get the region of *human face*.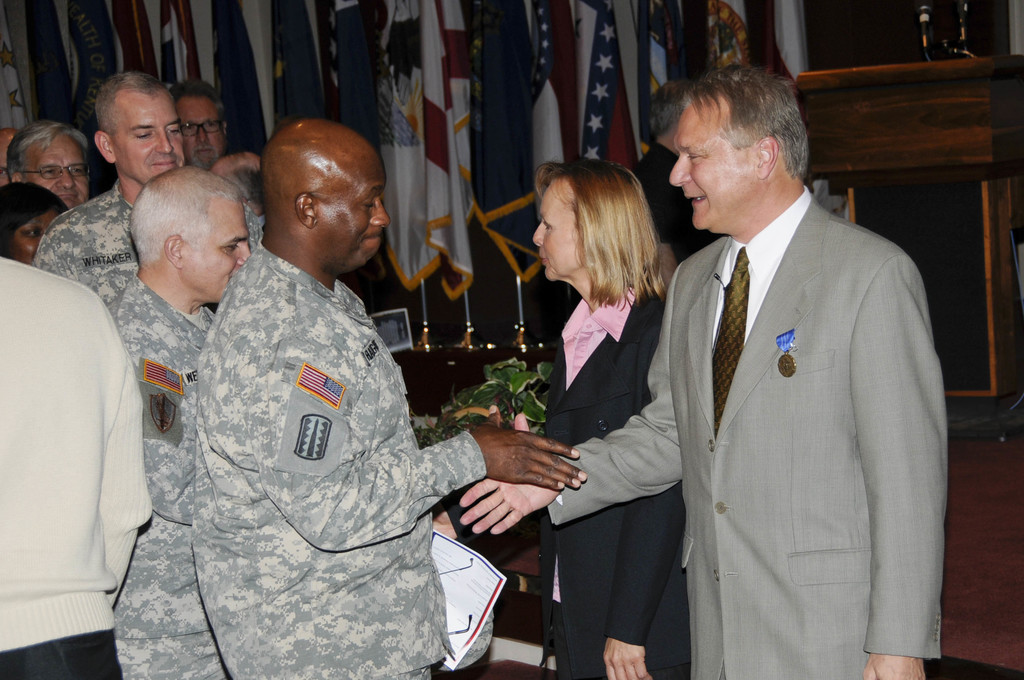
bbox=[178, 102, 221, 166].
